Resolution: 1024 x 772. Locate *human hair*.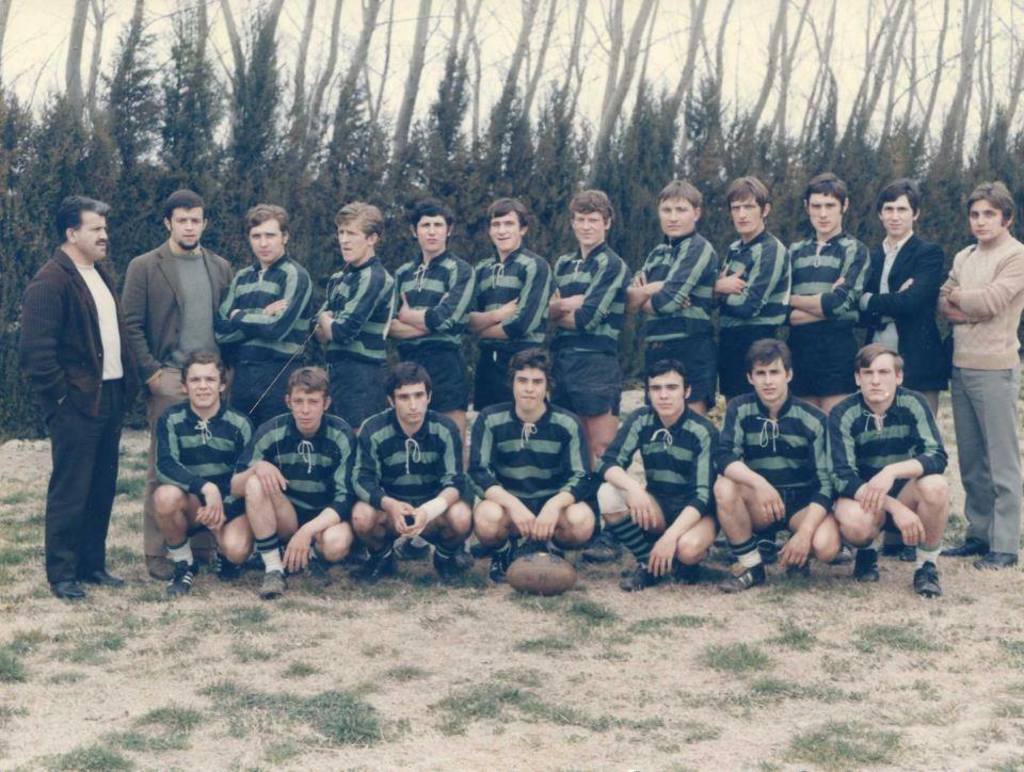
pyautogui.locateOnScreen(569, 188, 609, 221).
